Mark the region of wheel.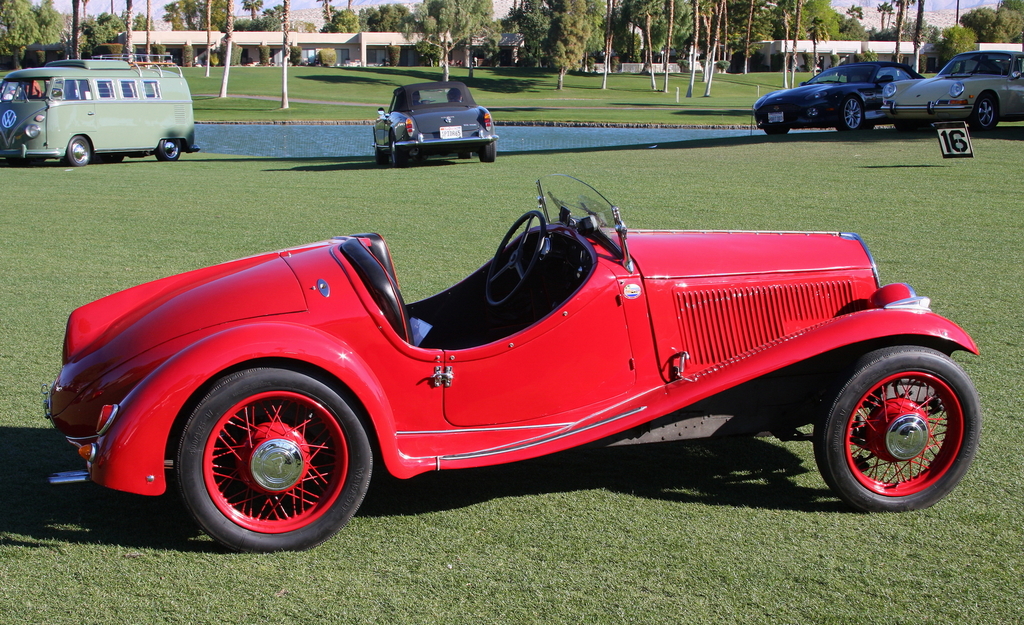
Region: (x1=810, y1=342, x2=979, y2=519).
